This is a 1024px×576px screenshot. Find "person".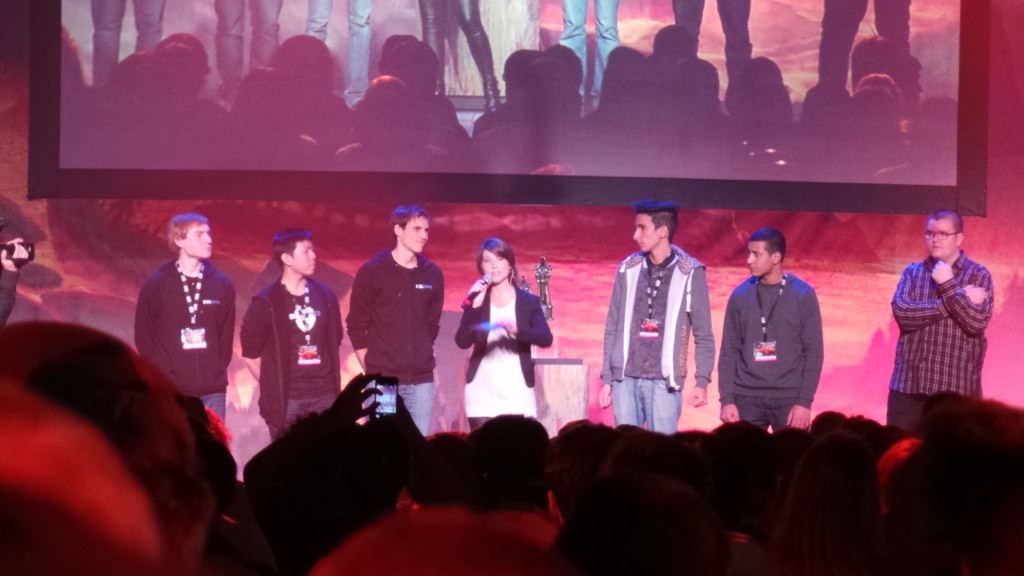
Bounding box: detection(131, 210, 239, 422).
